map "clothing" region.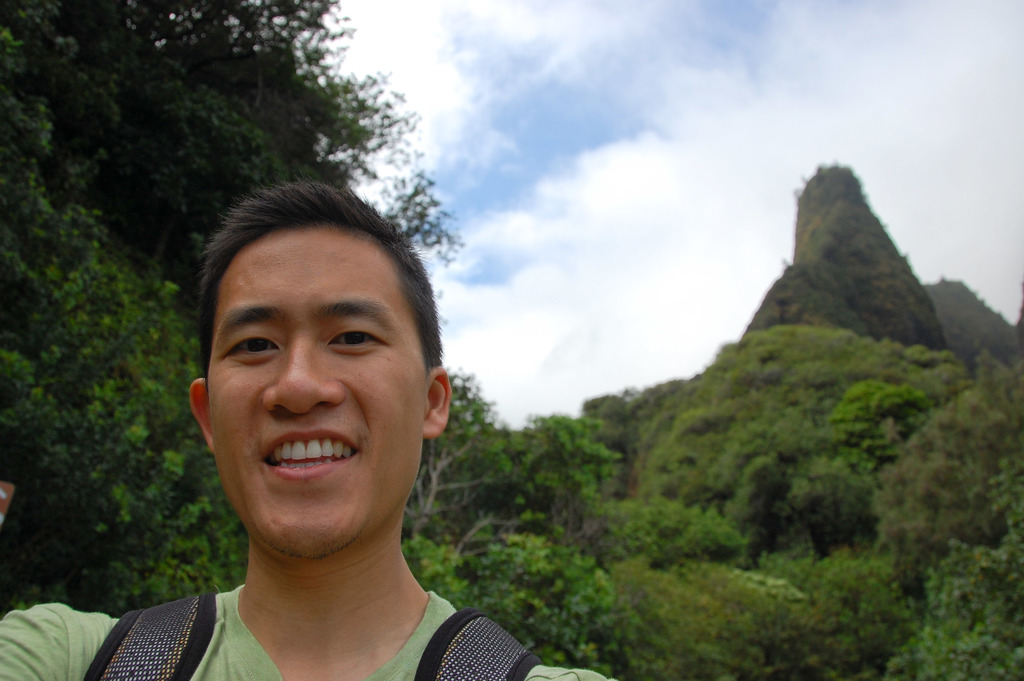
Mapped to [0,584,612,680].
